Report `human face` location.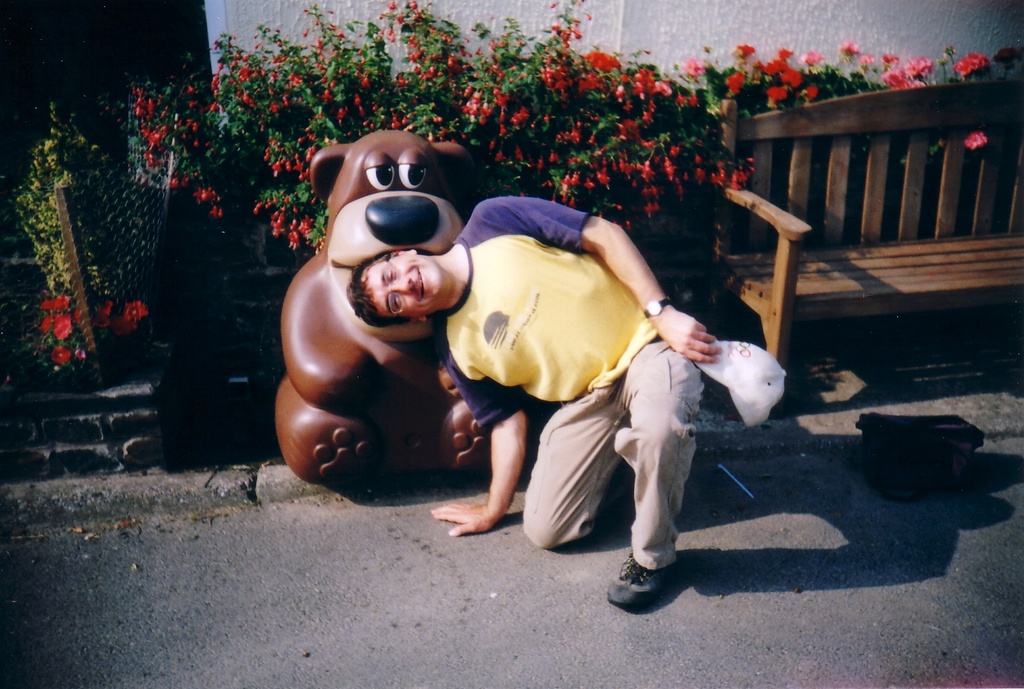
Report: left=368, top=254, right=441, bottom=318.
